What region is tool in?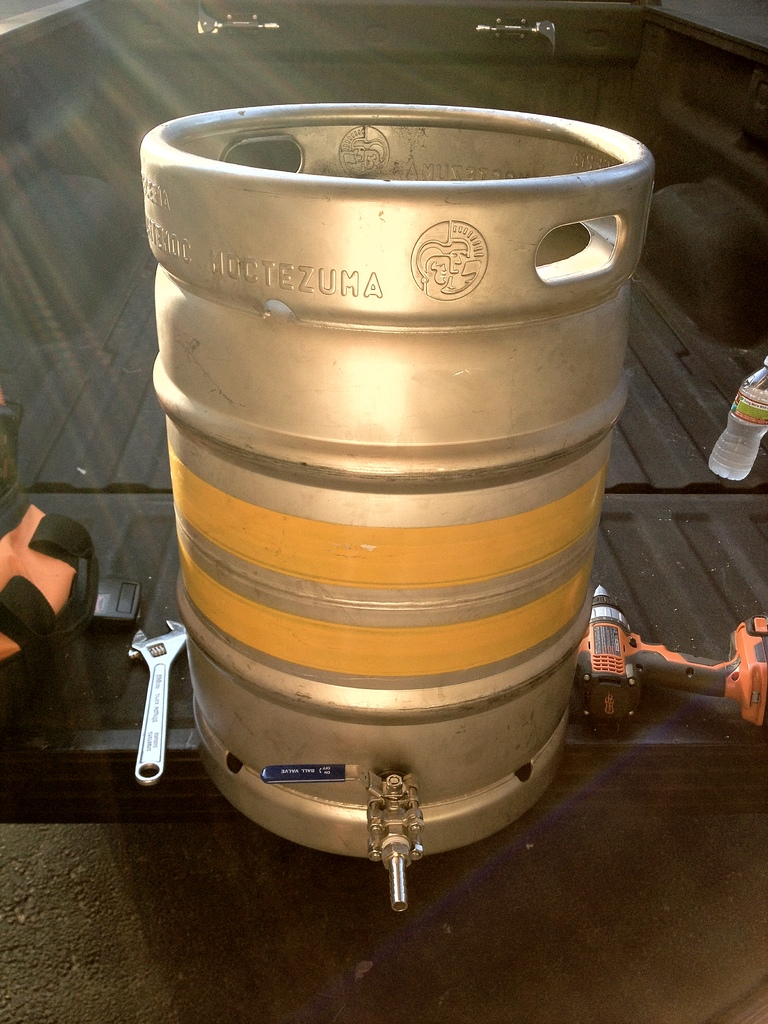
[x1=580, y1=575, x2=767, y2=722].
